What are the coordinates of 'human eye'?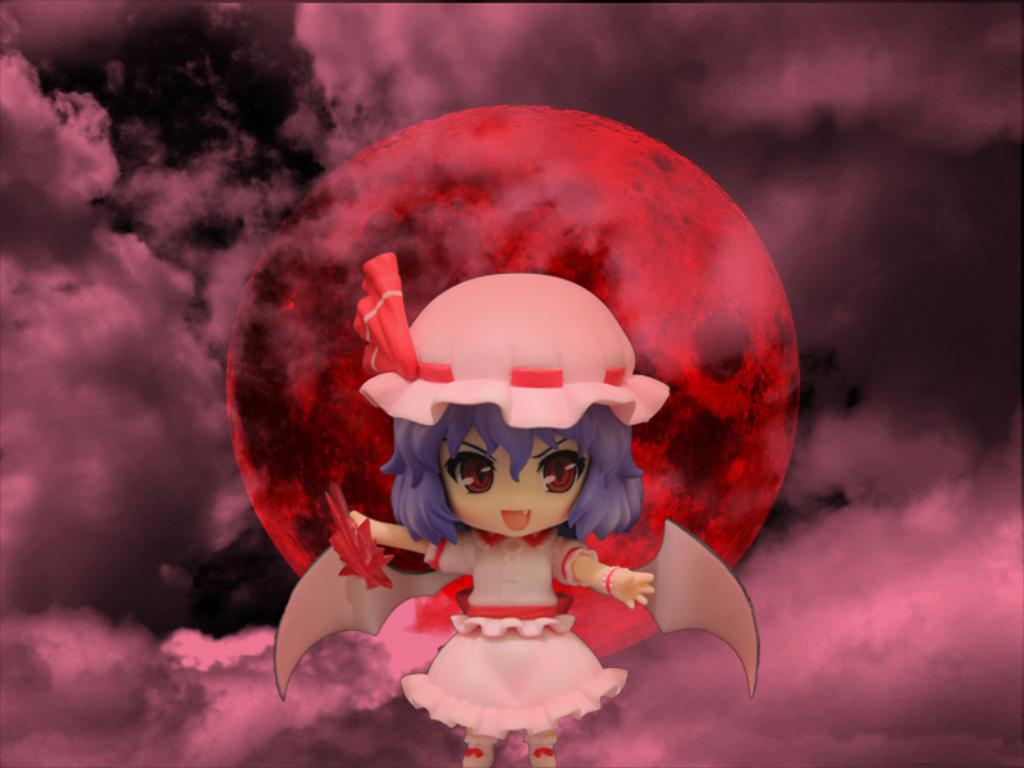
crop(439, 451, 498, 500).
